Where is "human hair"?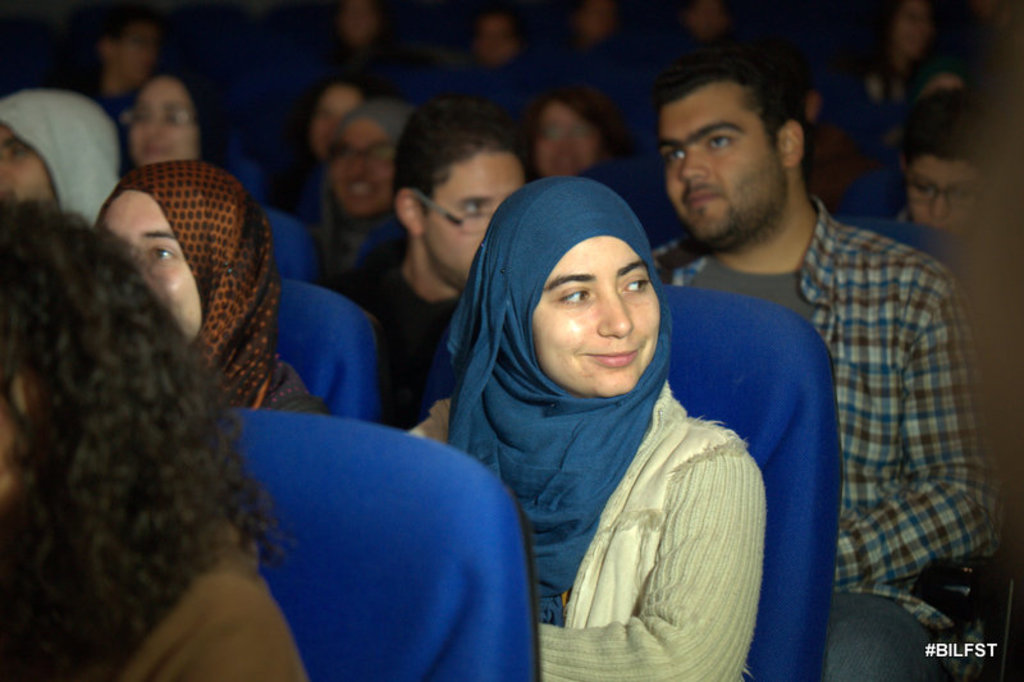
rect(649, 50, 812, 191).
